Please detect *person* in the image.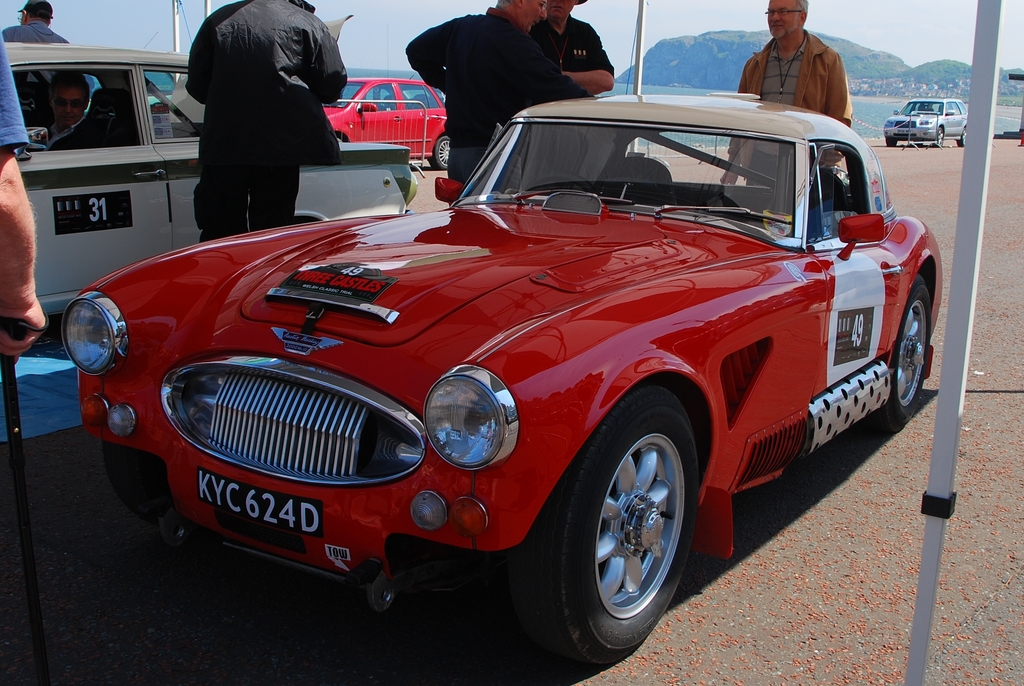
(left=42, top=70, right=93, bottom=154).
